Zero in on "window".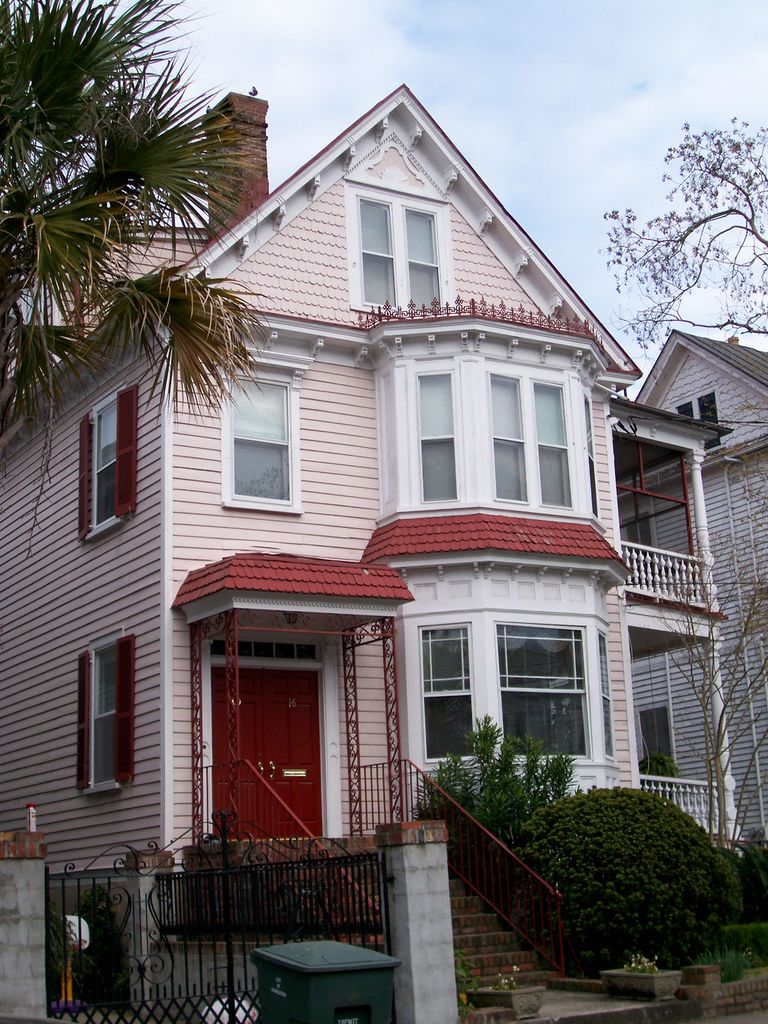
Zeroed in: <box>498,623,587,764</box>.
